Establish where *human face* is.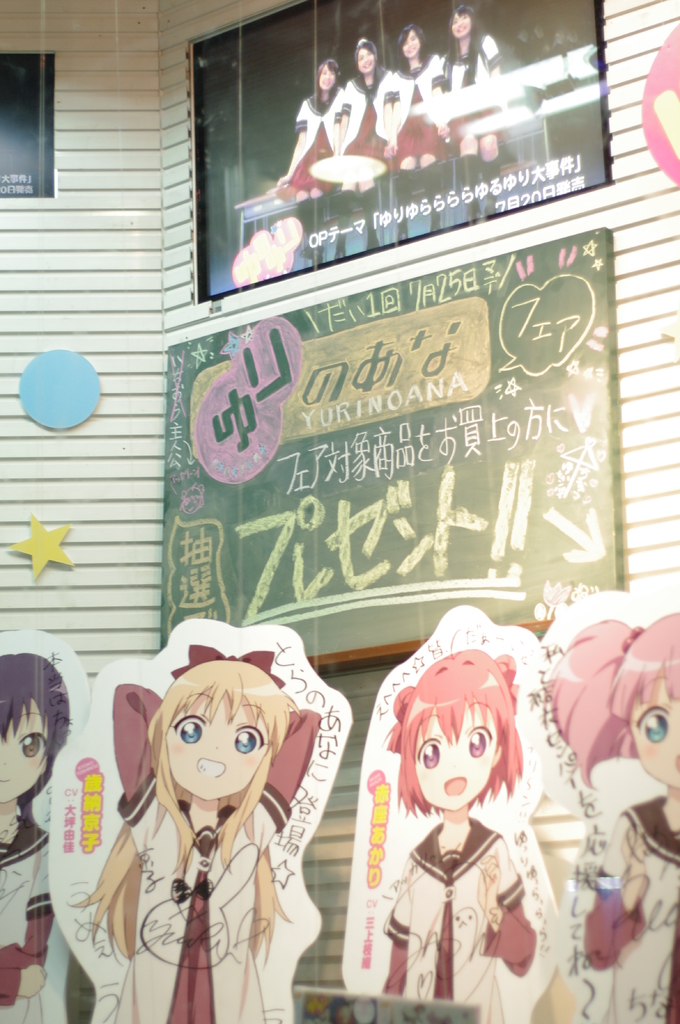
Established at 406,29,417,57.
